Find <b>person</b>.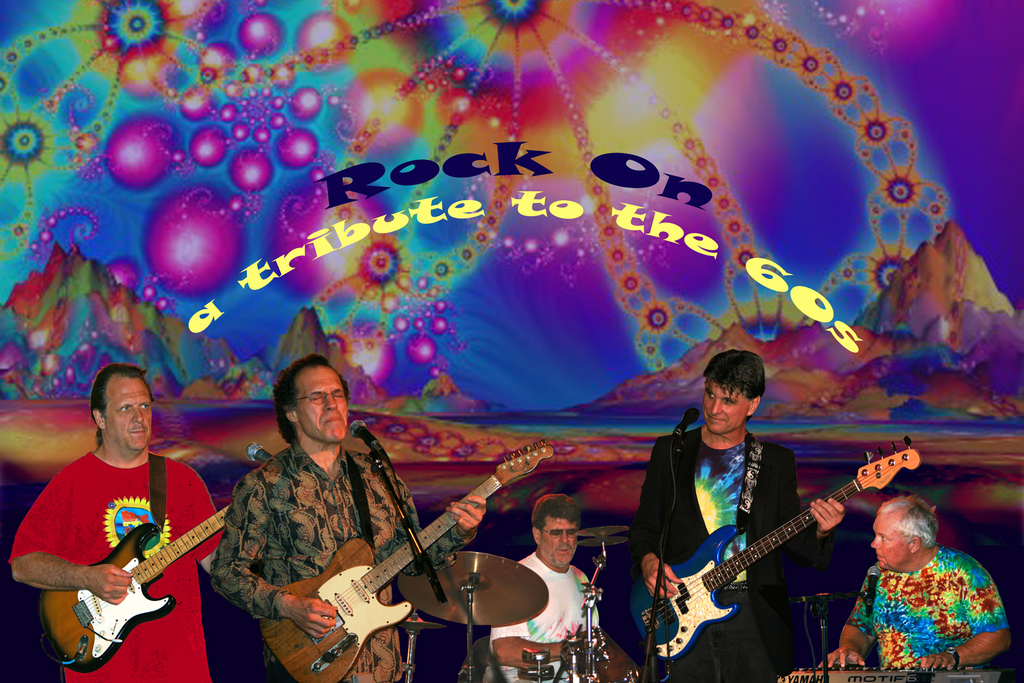
817, 492, 1012, 682.
